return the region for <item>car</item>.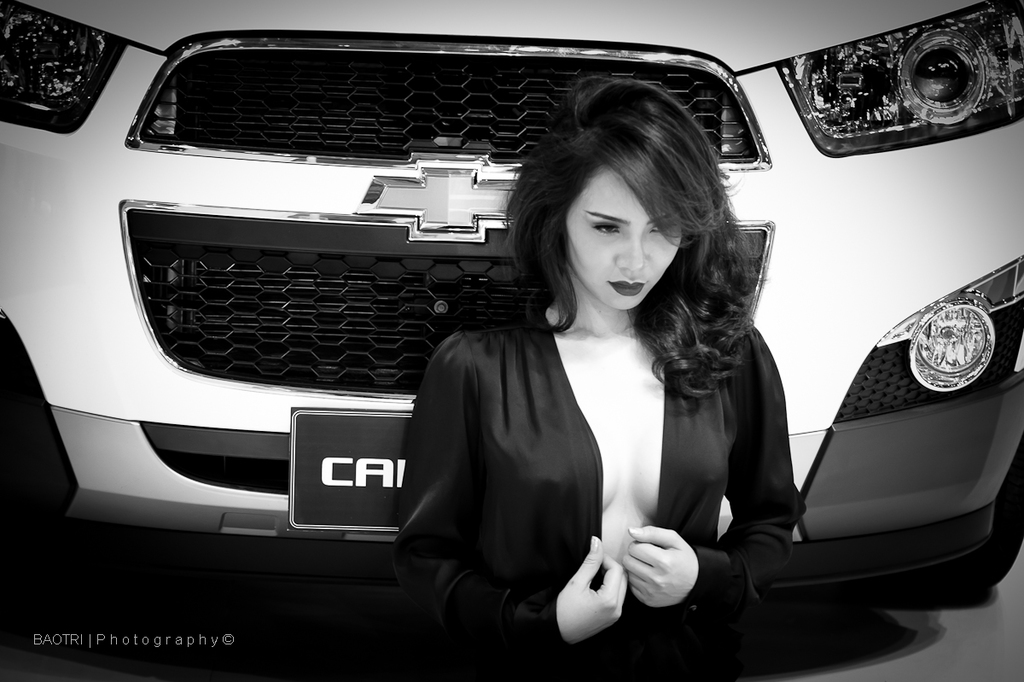
<bbox>18, 0, 1008, 663</bbox>.
